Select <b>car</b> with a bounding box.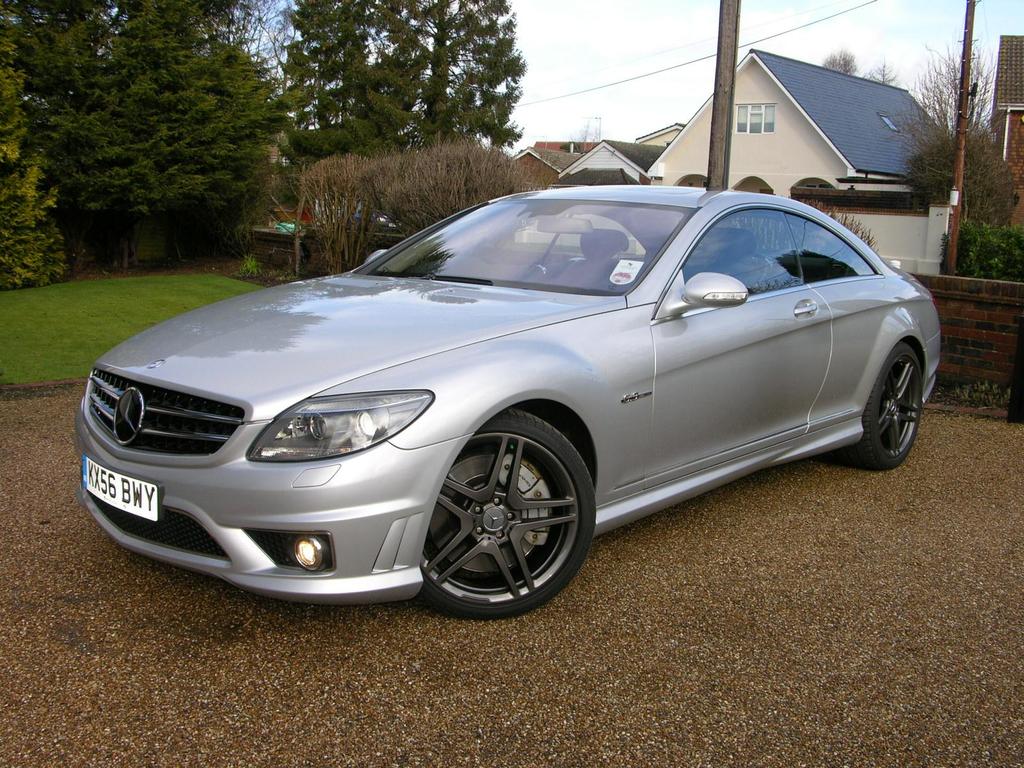
[x1=70, y1=180, x2=943, y2=627].
